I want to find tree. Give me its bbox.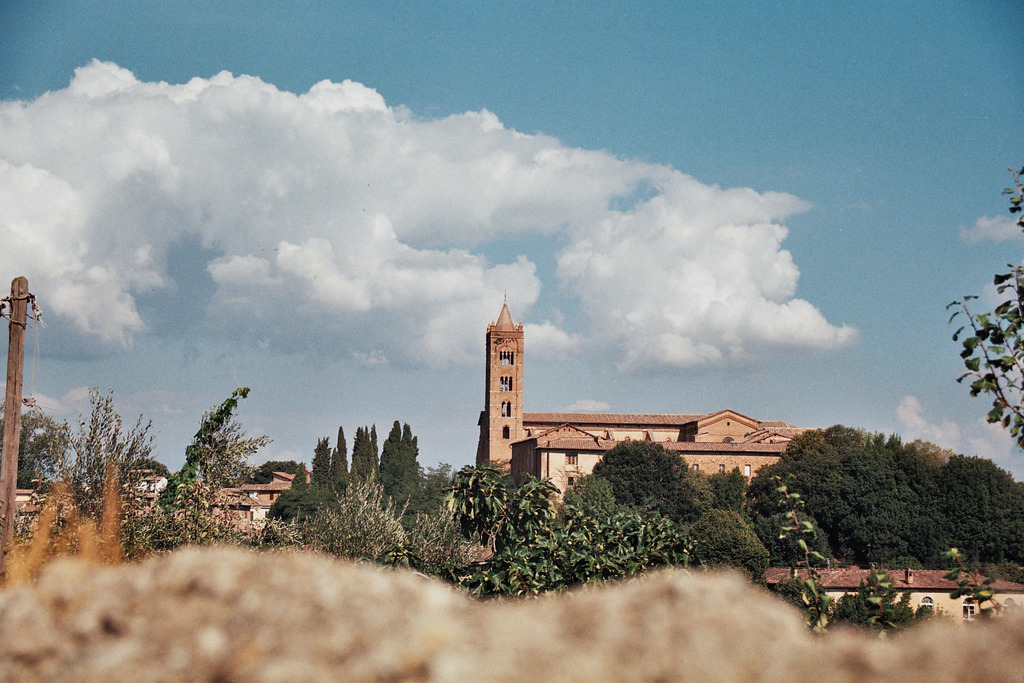
<box>938,159,1023,454</box>.
